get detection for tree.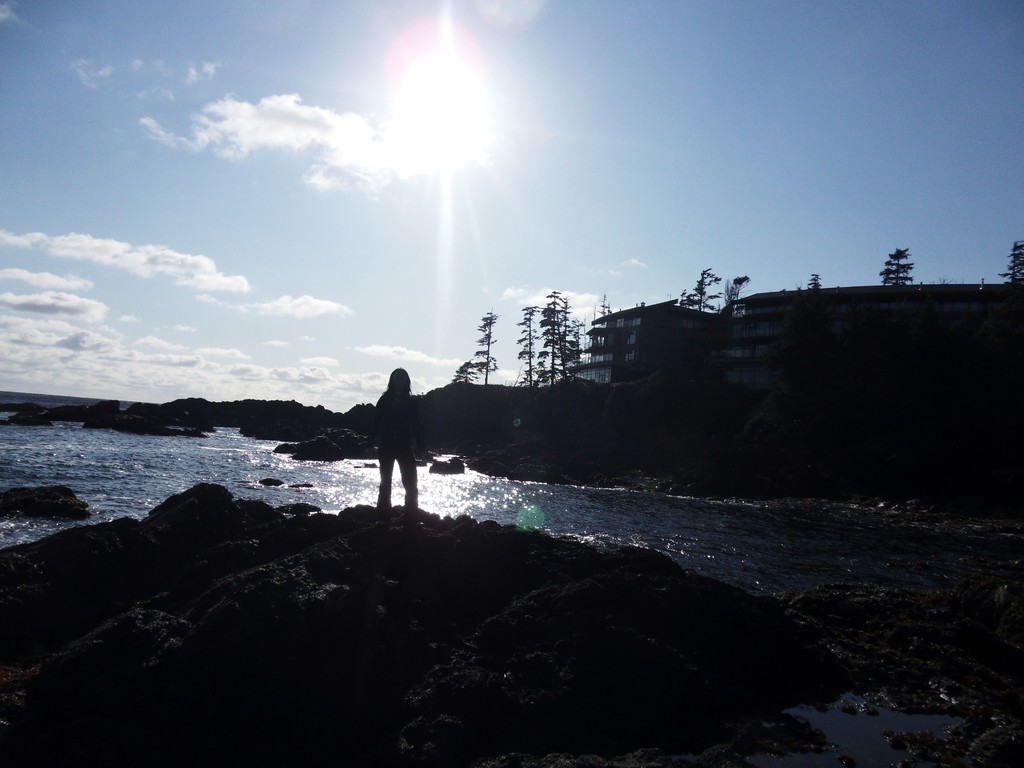
Detection: (x1=460, y1=316, x2=497, y2=383).
